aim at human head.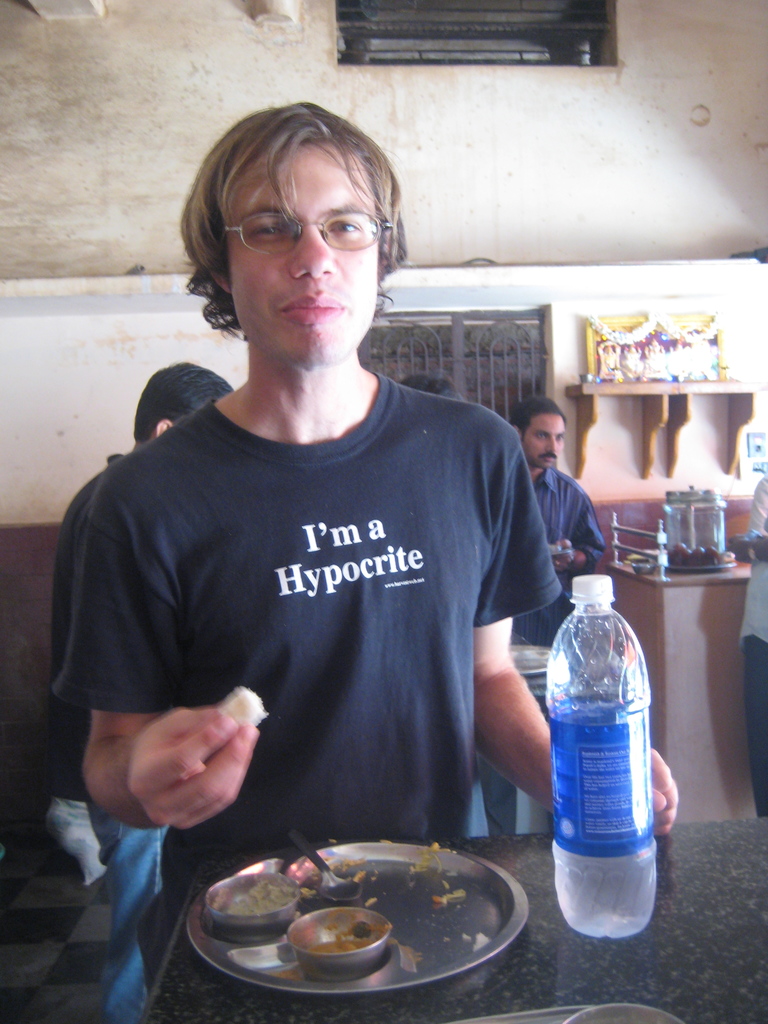
Aimed at bbox=(135, 357, 235, 450).
